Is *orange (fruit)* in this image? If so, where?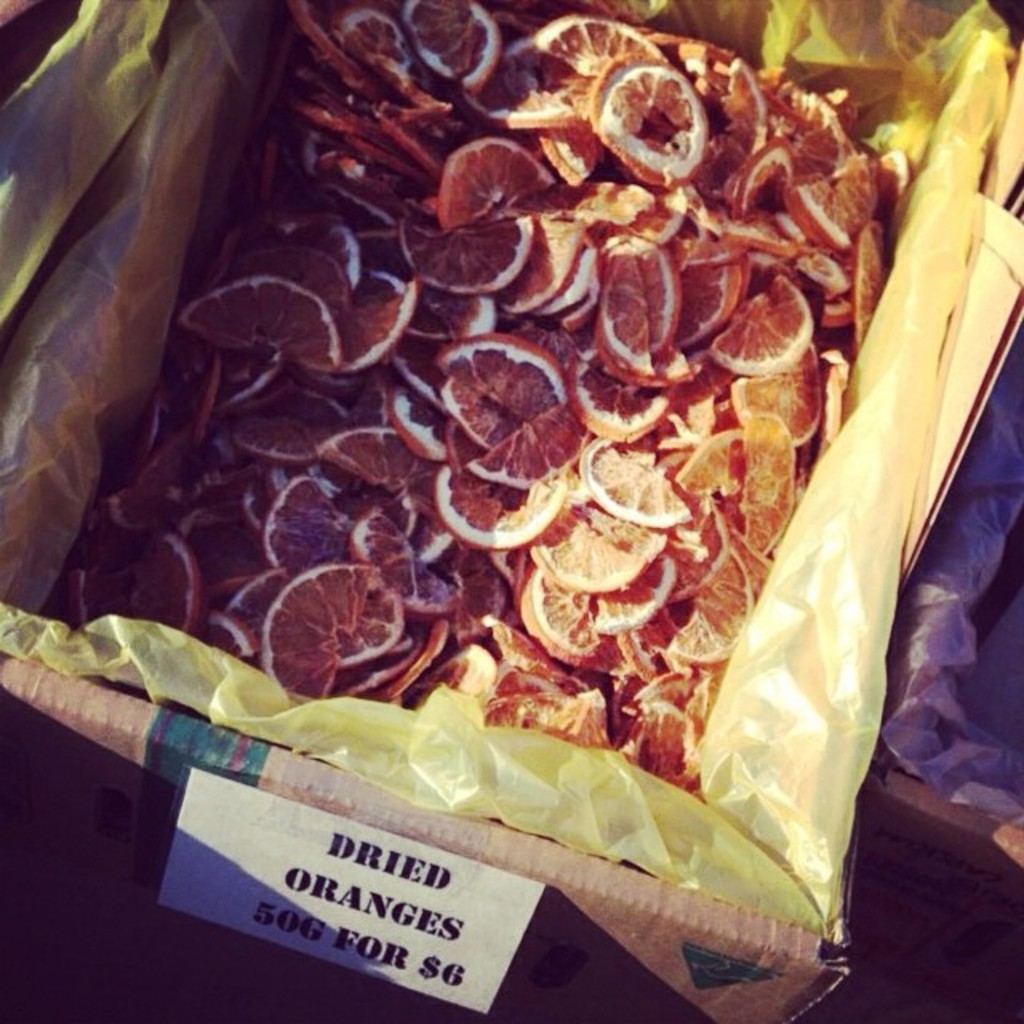
Yes, at BBox(728, 277, 805, 366).
